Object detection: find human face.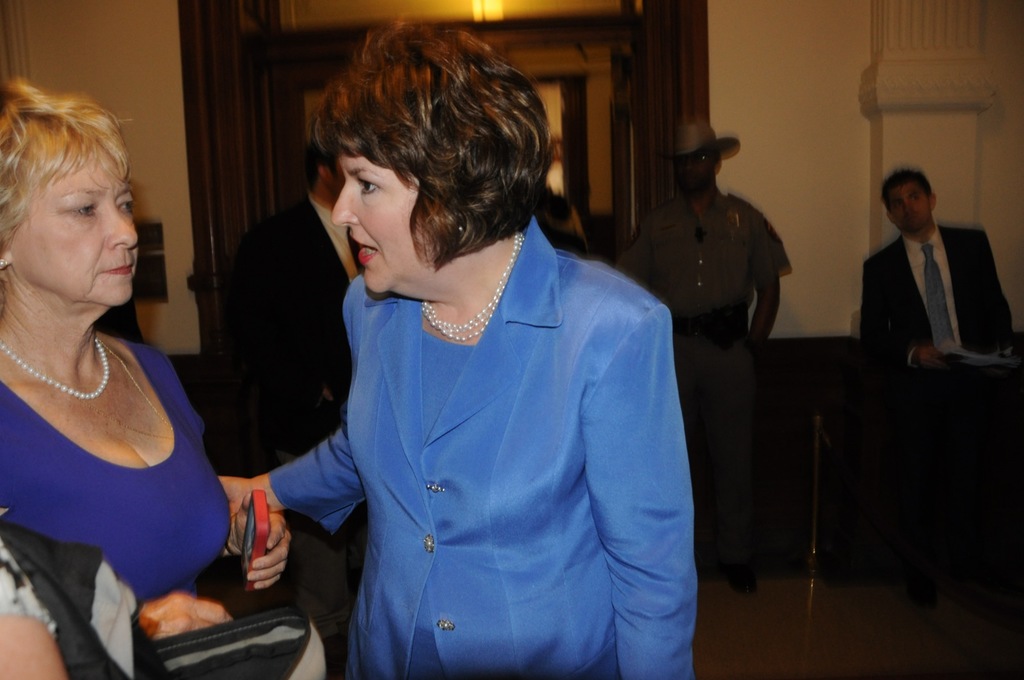
<box>8,142,141,308</box>.
